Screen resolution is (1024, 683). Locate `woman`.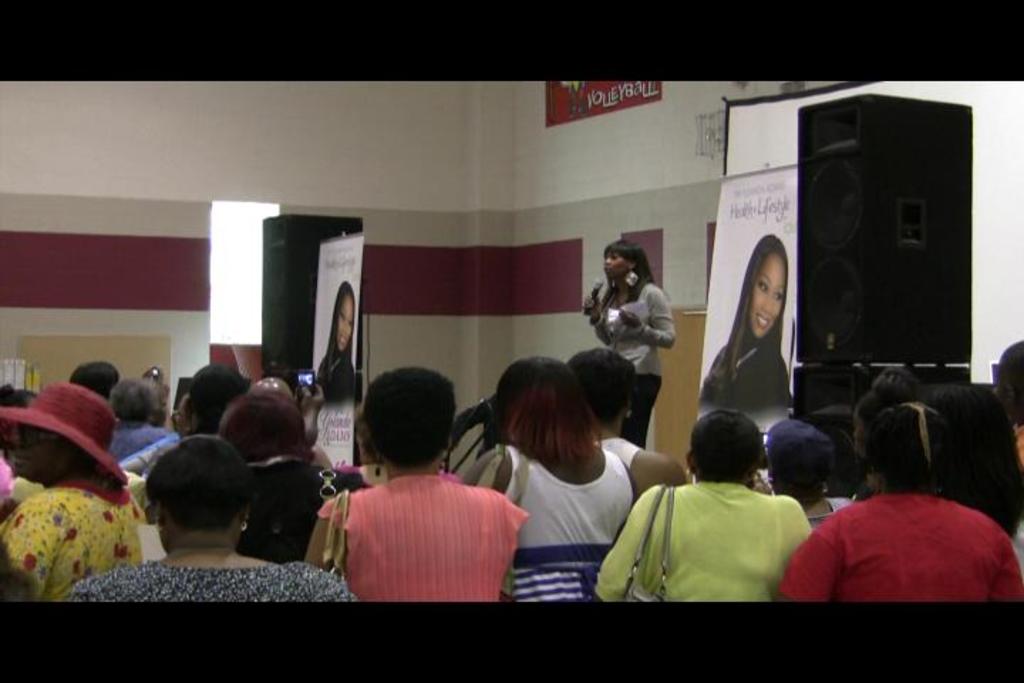
<bbox>319, 282, 354, 410</bbox>.
